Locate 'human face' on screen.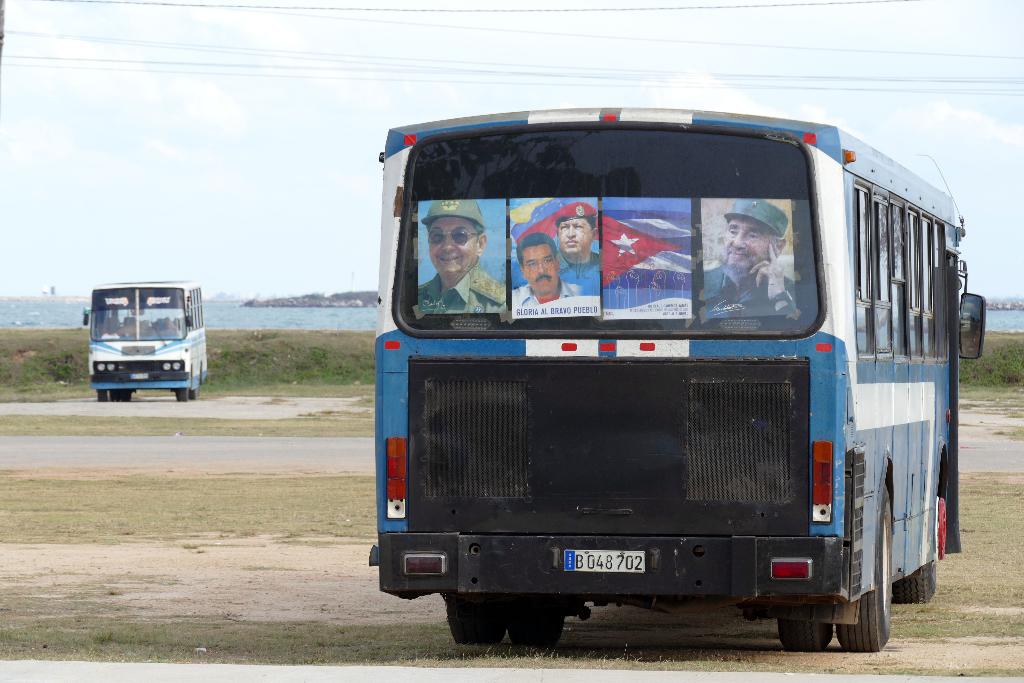
On screen at bbox(558, 214, 591, 251).
